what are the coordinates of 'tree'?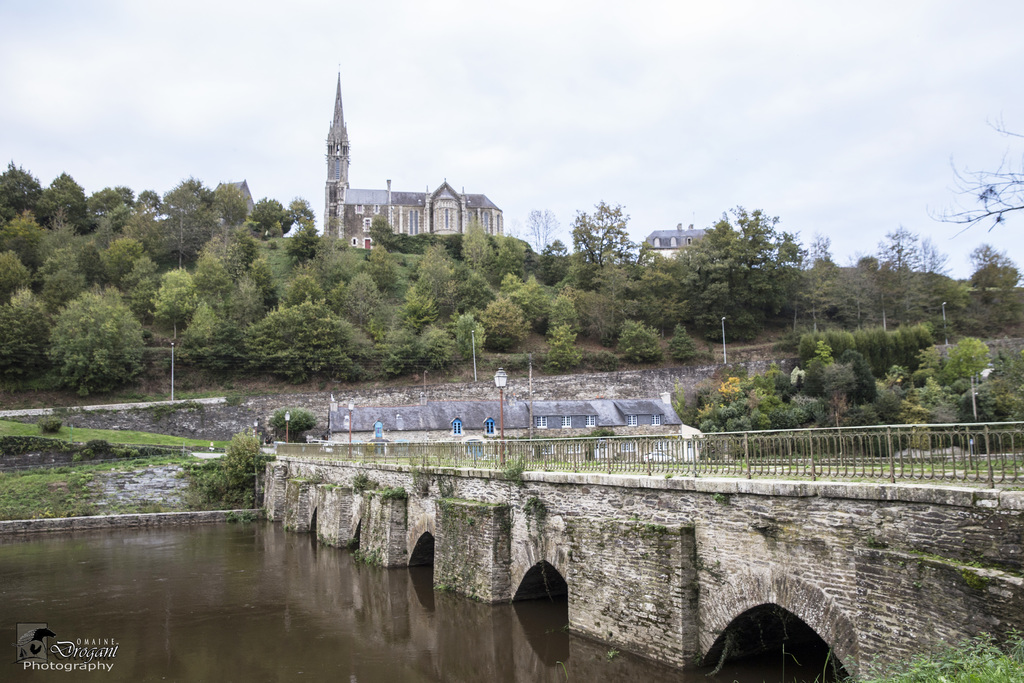
rect(48, 283, 148, 398).
